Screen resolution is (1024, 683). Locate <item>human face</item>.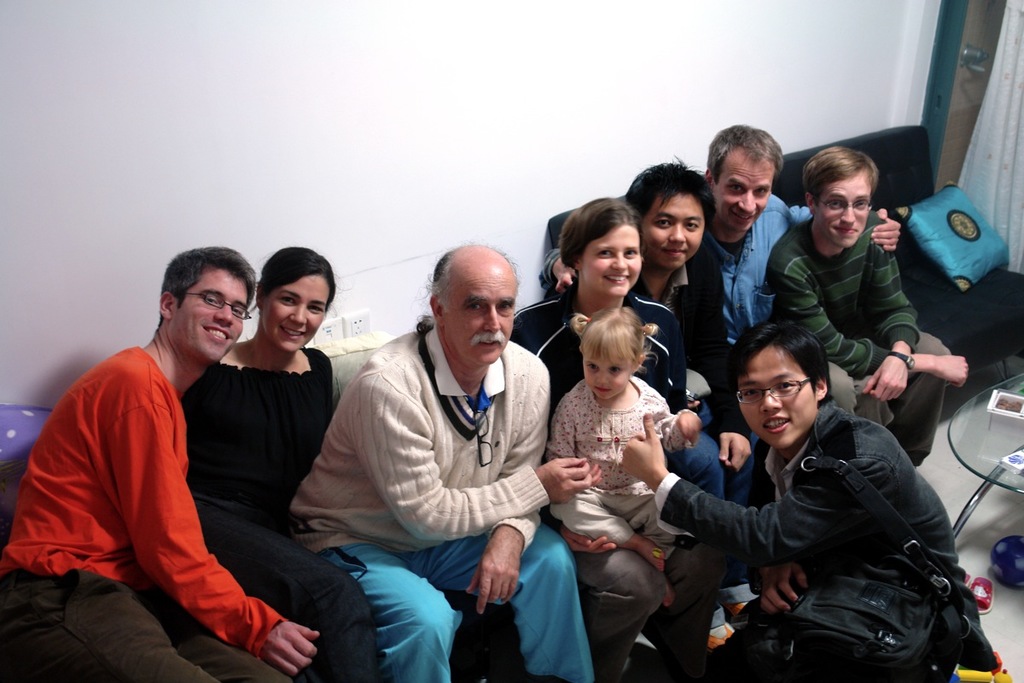
(x1=262, y1=274, x2=329, y2=349).
